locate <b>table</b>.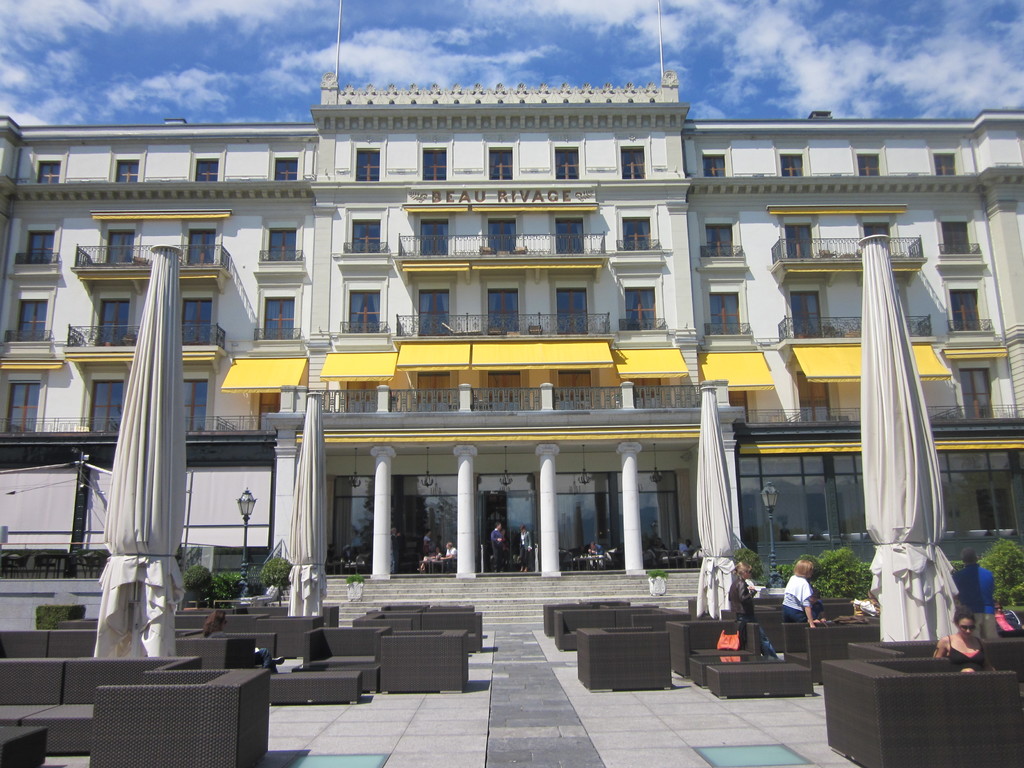
Bounding box: (0, 728, 50, 764).
